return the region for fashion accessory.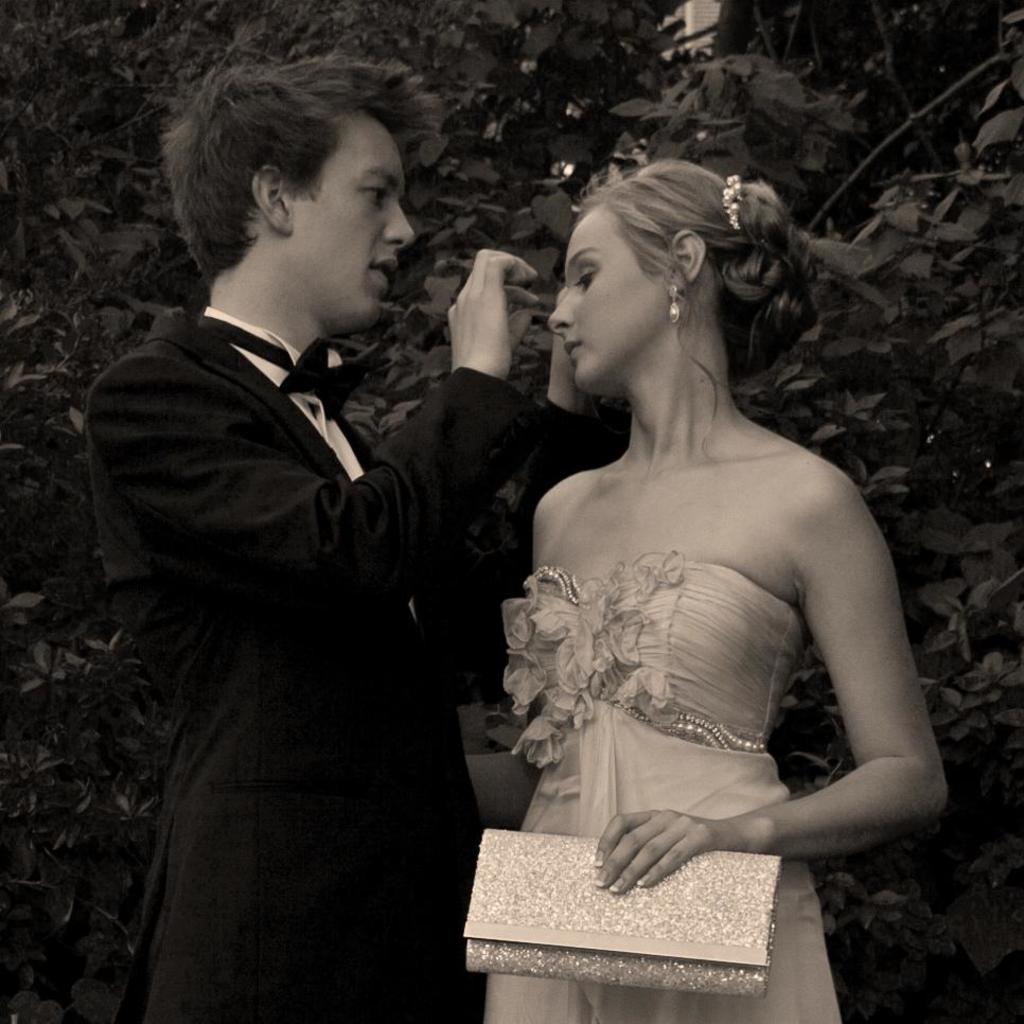
669:279:677:323.
